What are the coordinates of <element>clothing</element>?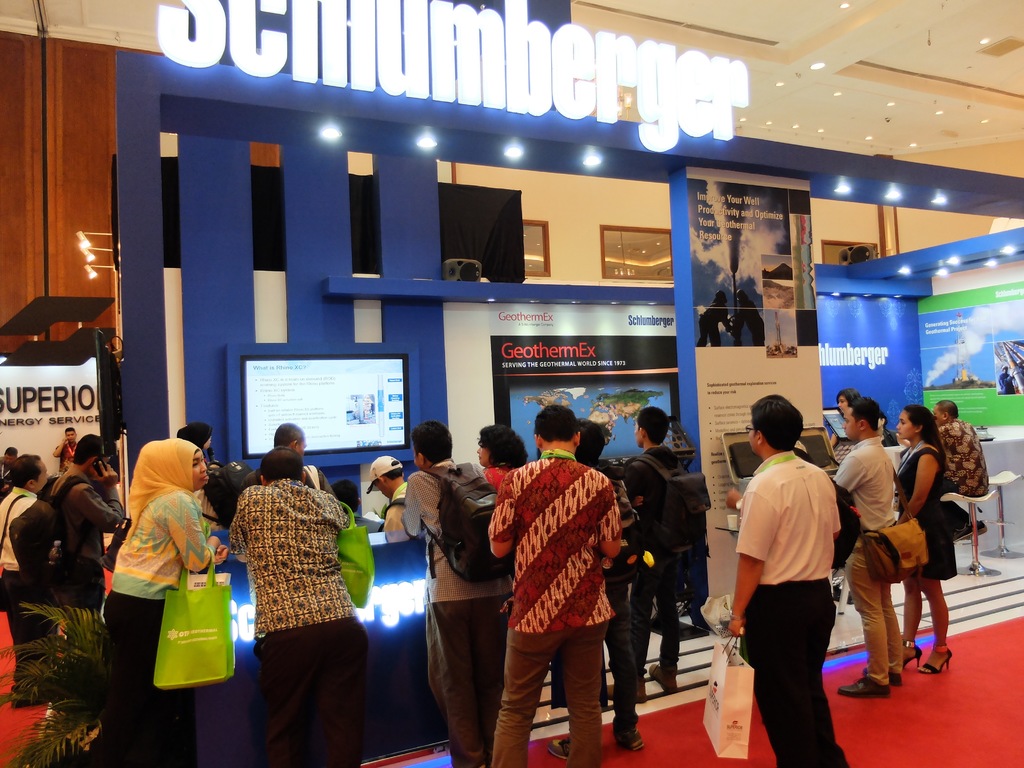
bbox=[556, 458, 637, 707].
